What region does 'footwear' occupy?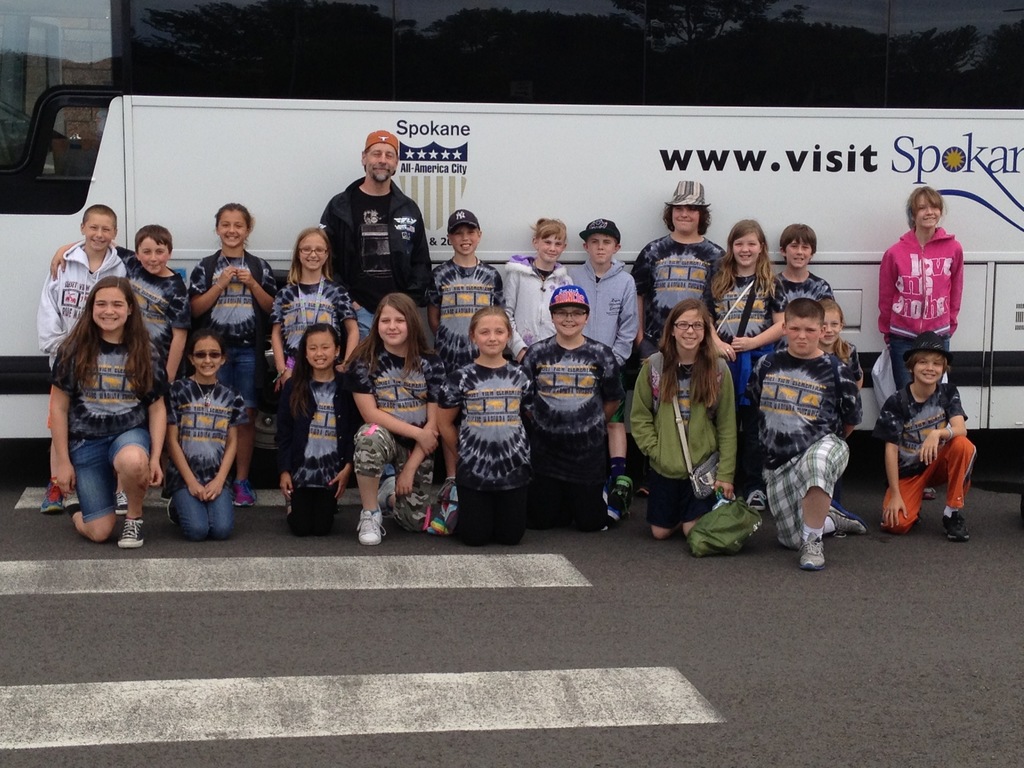
(355, 508, 388, 548).
